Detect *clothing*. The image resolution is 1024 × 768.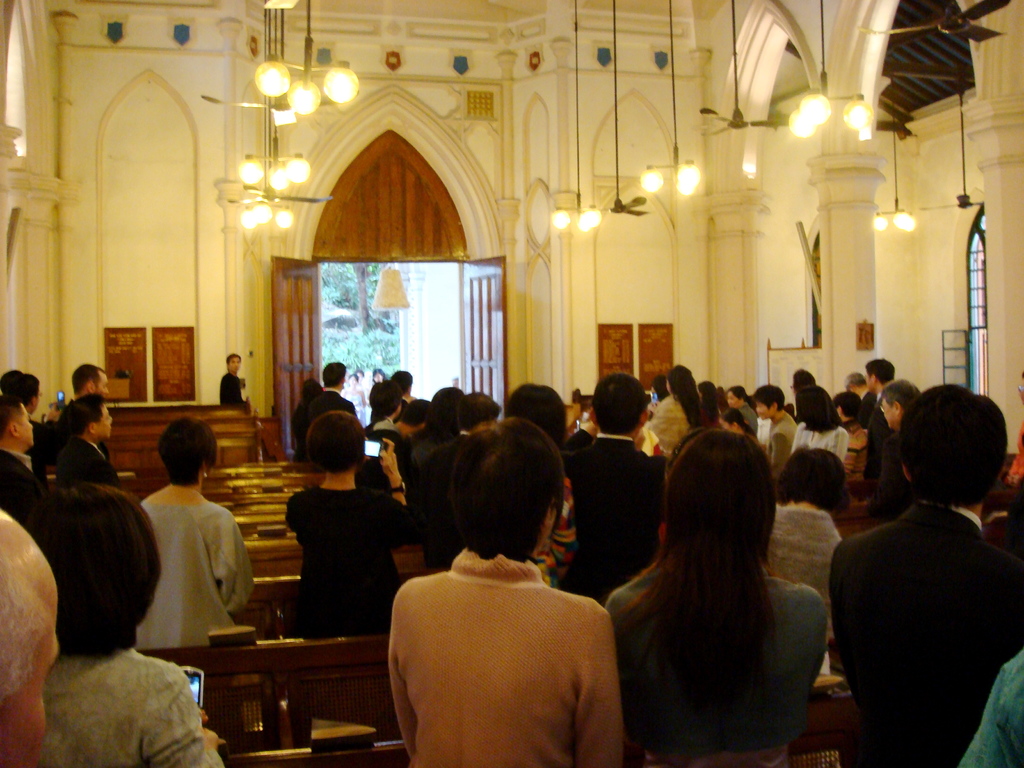
box=[54, 438, 121, 493].
